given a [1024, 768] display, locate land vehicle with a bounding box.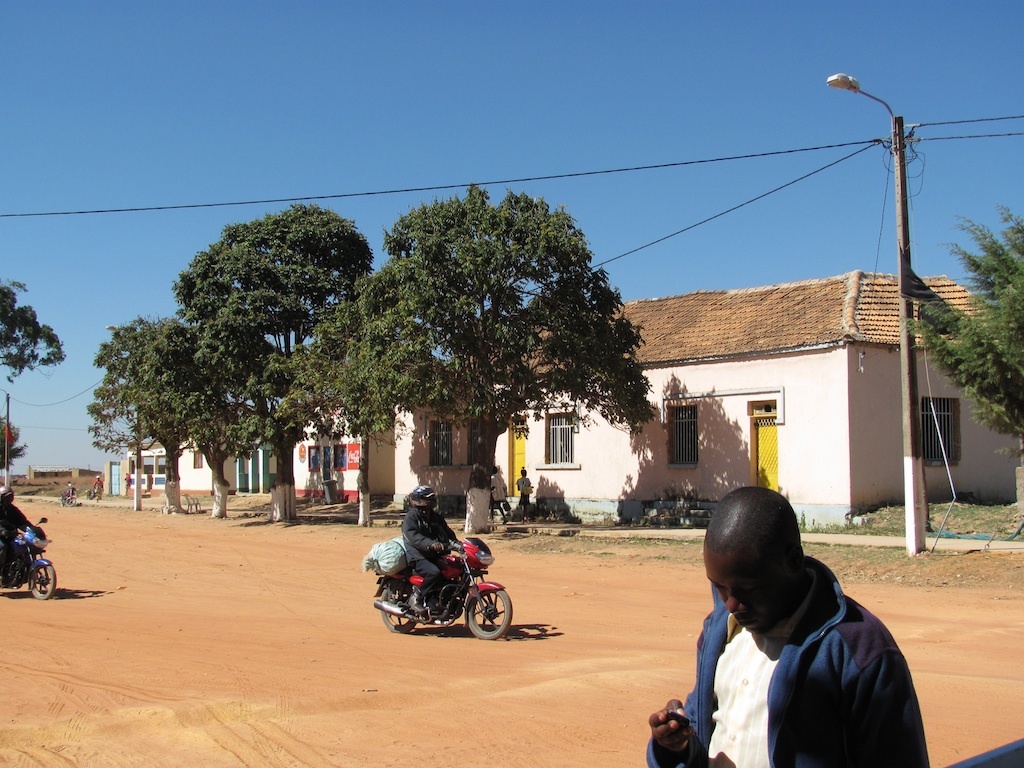
Located: region(369, 536, 514, 645).
